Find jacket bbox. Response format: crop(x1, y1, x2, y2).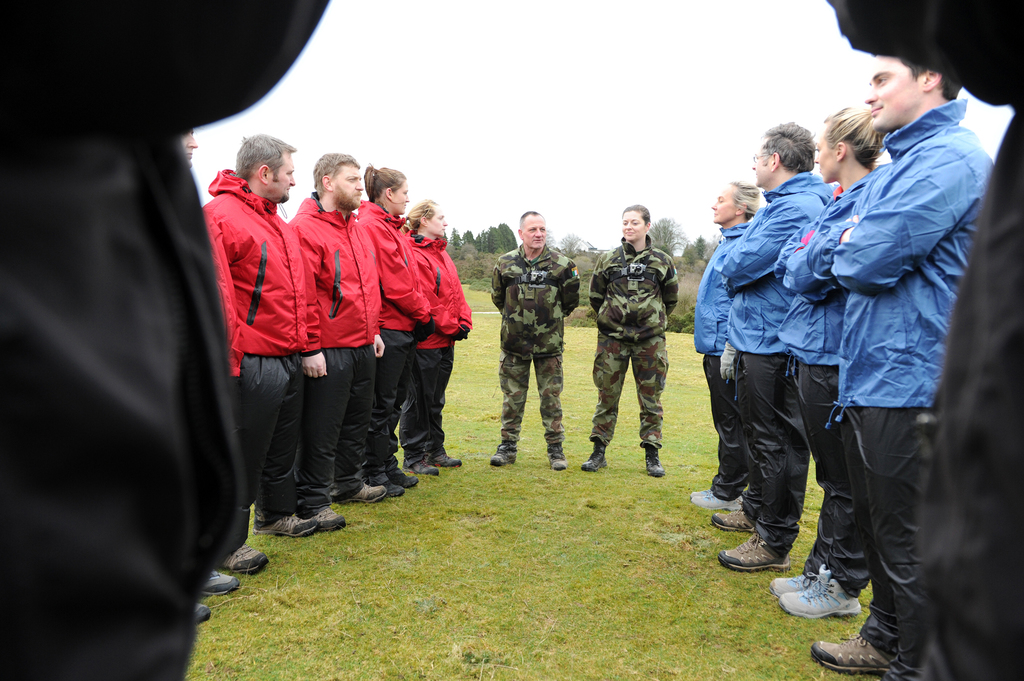
crop(409, 221, 474, 352).
